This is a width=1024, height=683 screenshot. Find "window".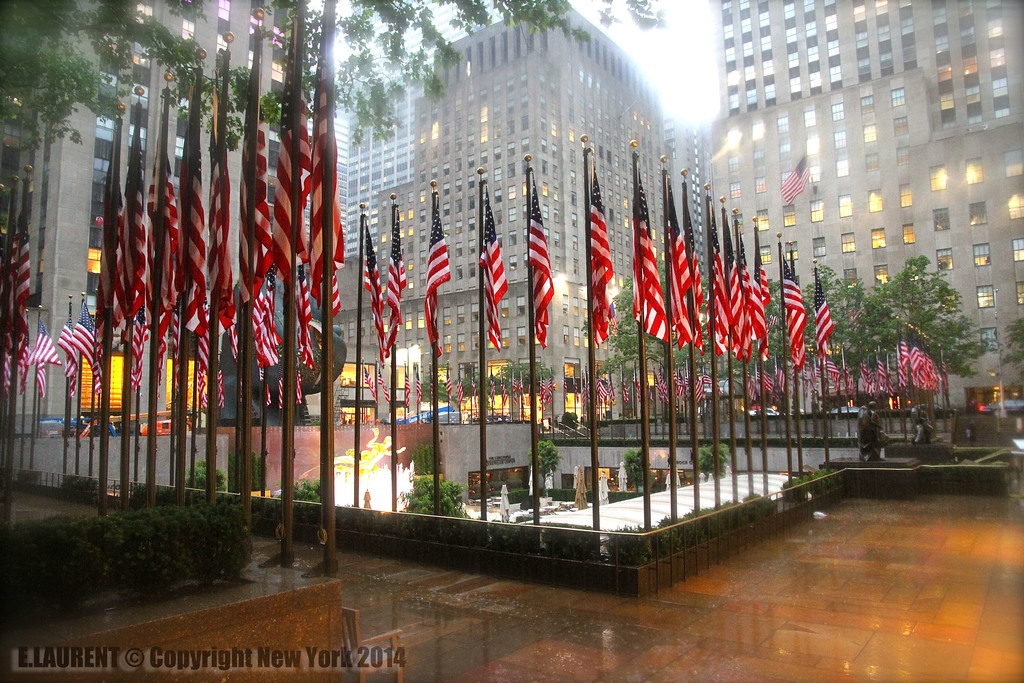
Bounding box: detection(934, 214, 953, 231).
